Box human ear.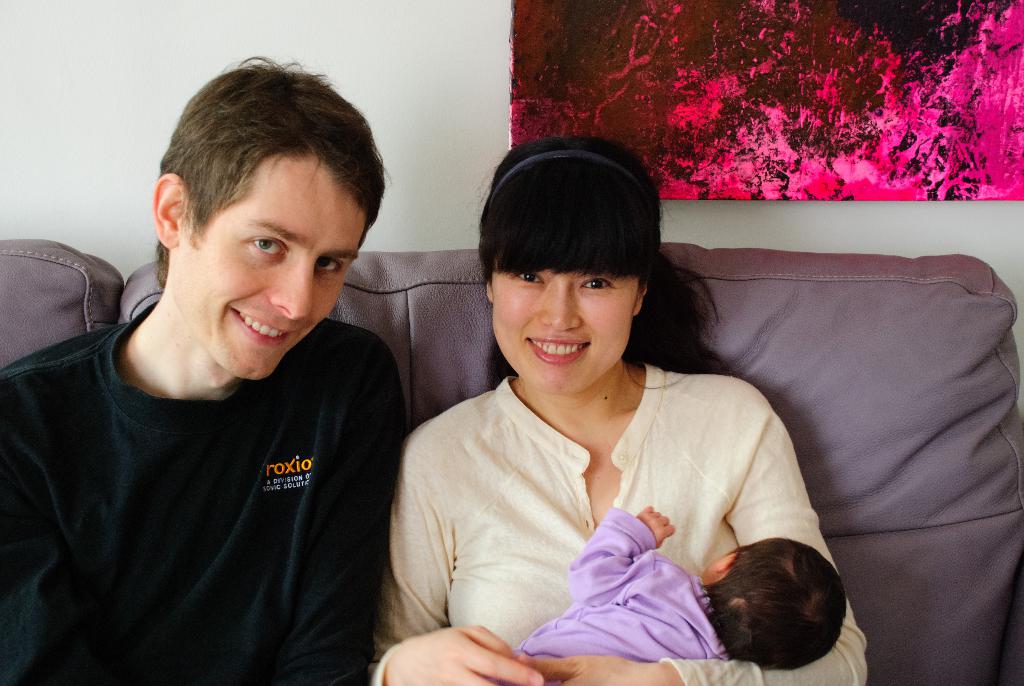
select_region(487, 284, 492, 305).
